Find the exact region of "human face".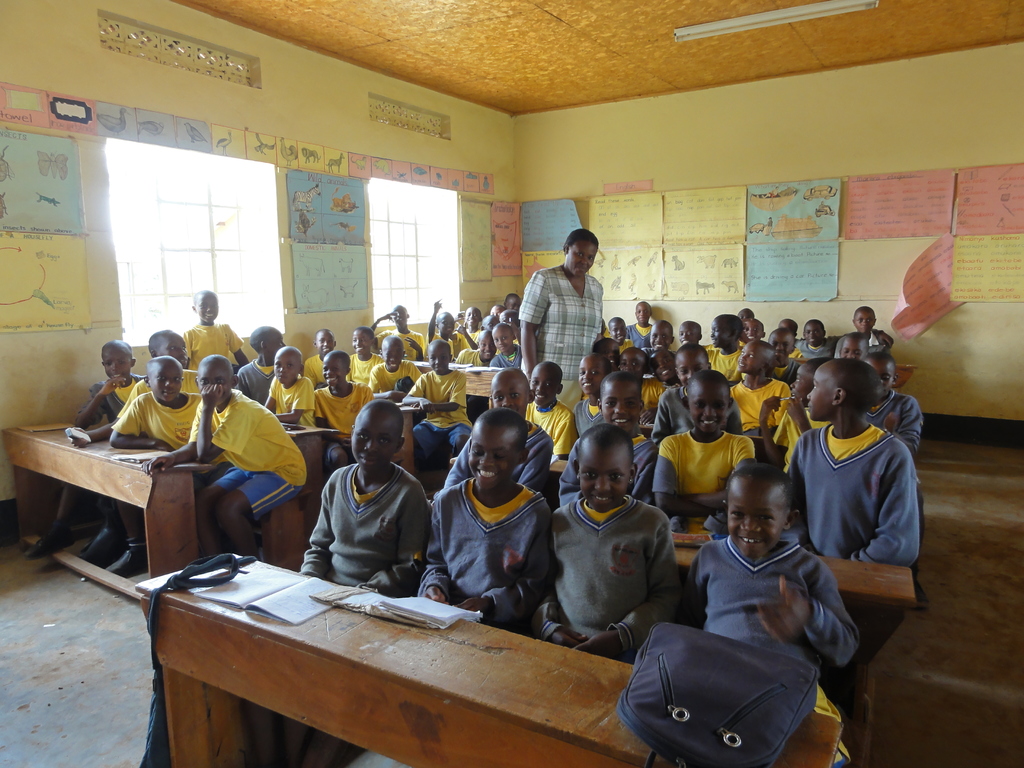
Exact region: [731, 480, 785, 554].
